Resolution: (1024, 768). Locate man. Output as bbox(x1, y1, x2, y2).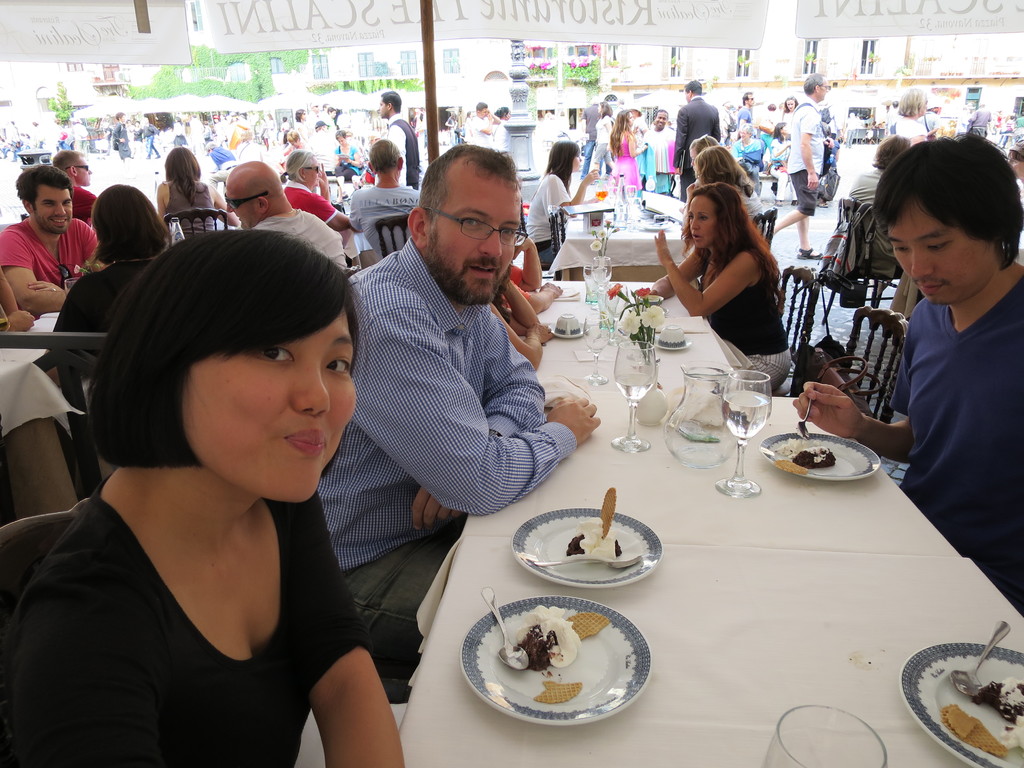
bbox(226, 159, 350, 276).
